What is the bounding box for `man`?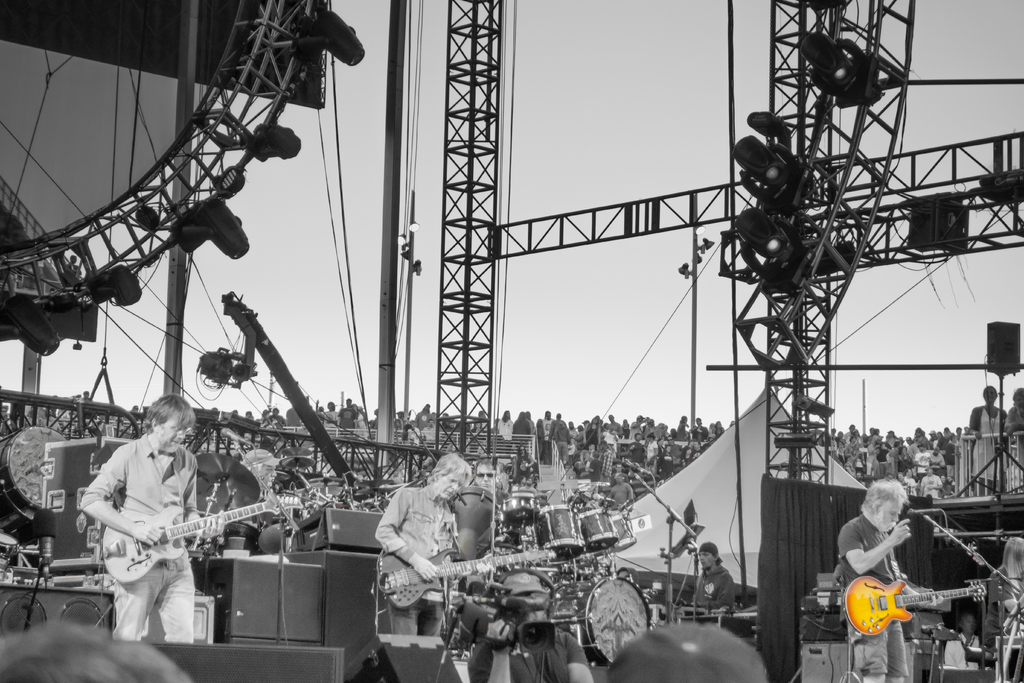
<box>467,572,595,682</box>.
